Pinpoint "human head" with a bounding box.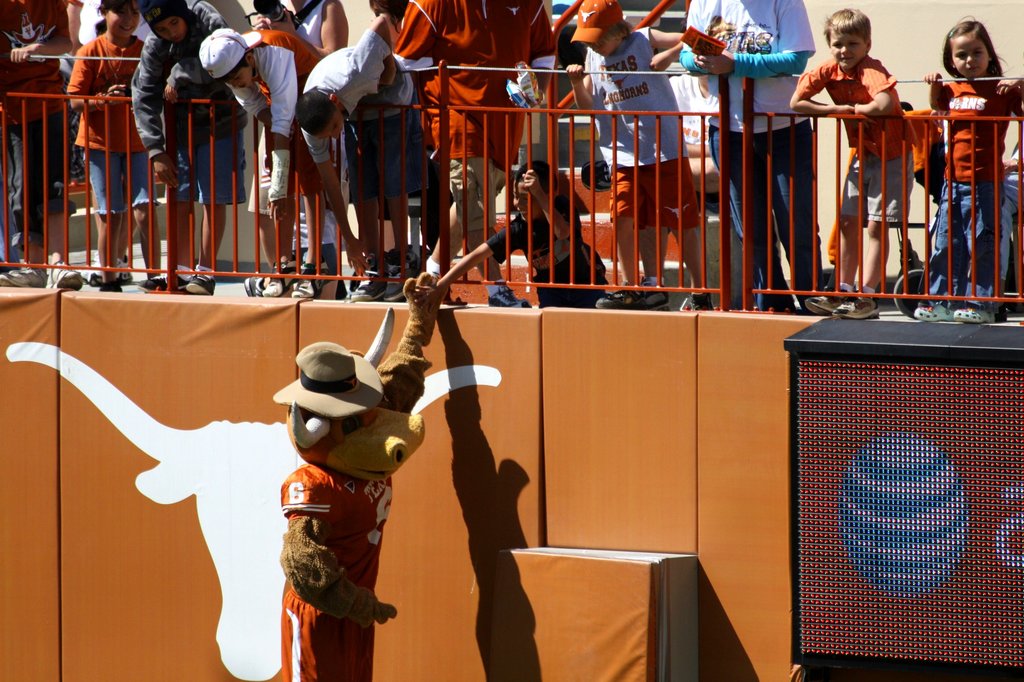
pyautogui.locateOnScreen(826, 4, 876, 69).
